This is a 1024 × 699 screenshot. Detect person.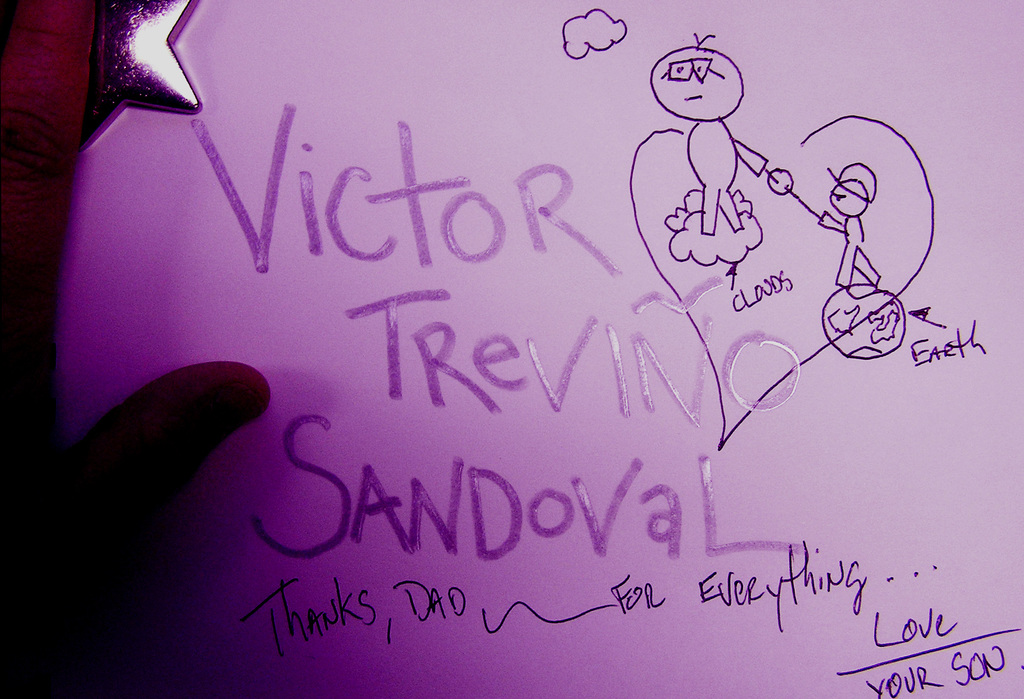
(x1=653, y1=38, x2=771, y2=235).
